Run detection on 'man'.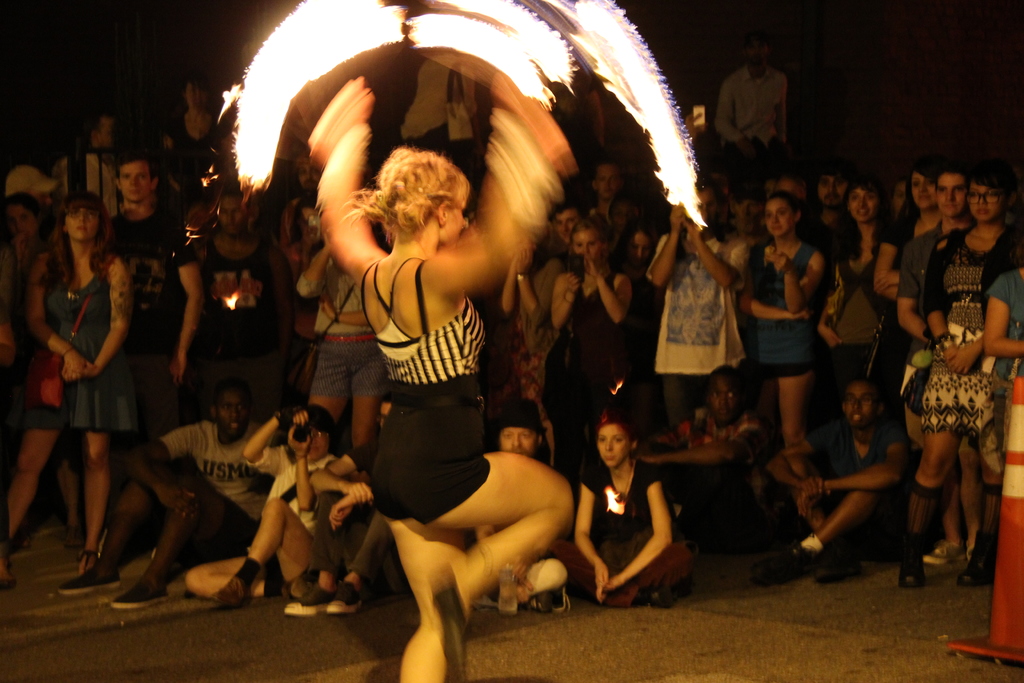
Result: 111,148,203,425.
